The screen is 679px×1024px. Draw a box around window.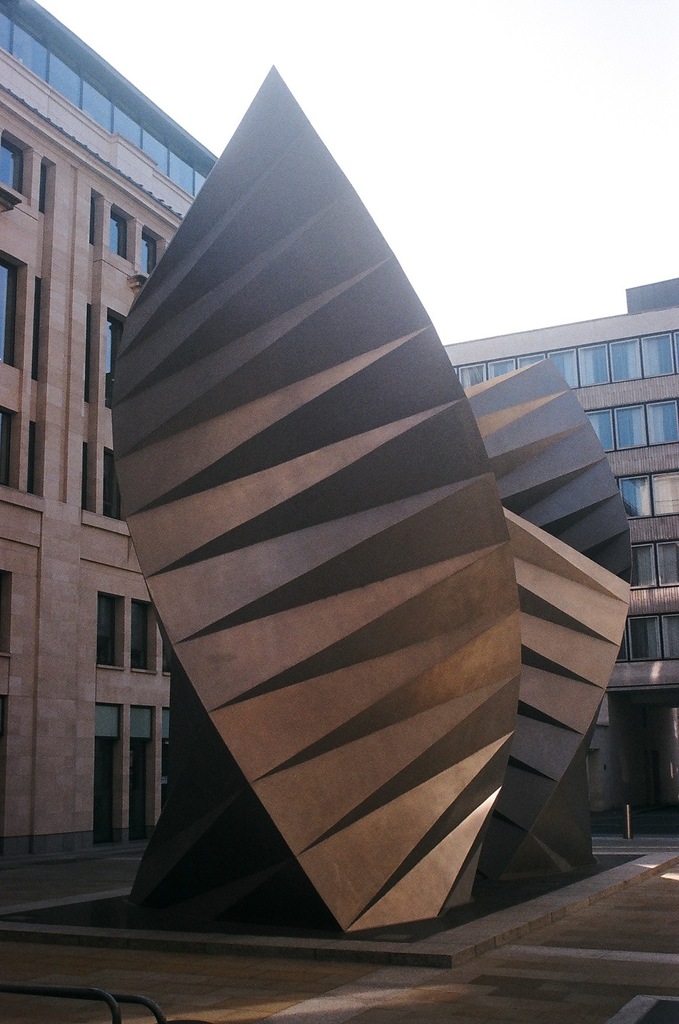
BBox(95, 590, 123, 668).
